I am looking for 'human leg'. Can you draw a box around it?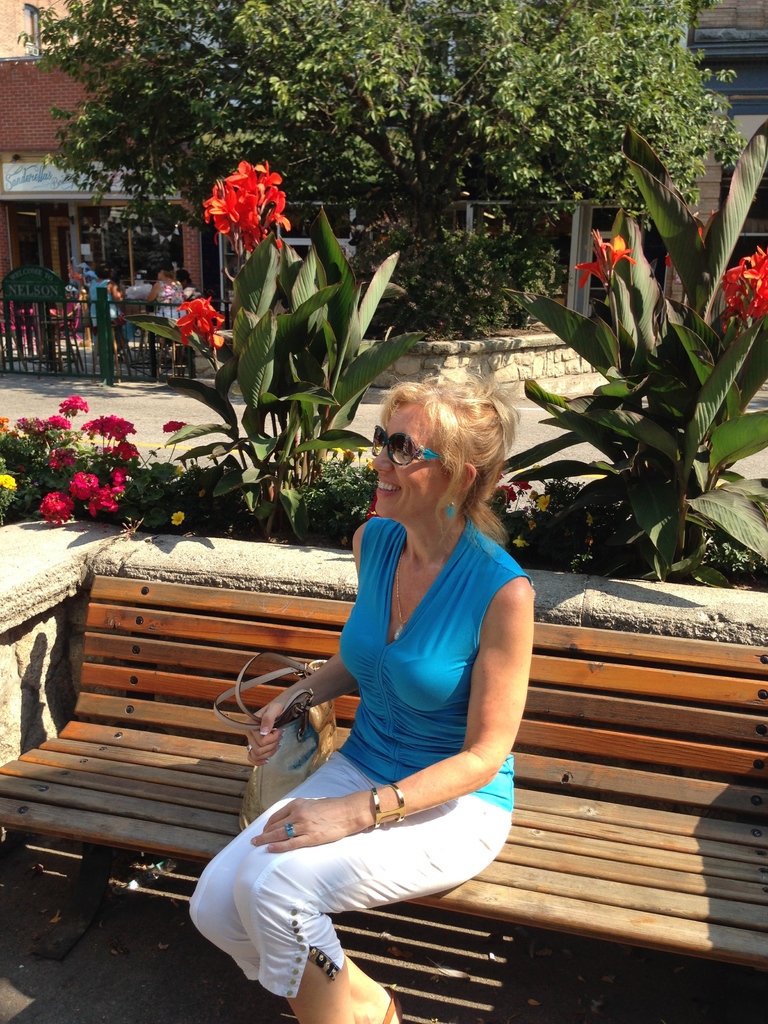
Sure, the bounding box is rect(198, 739, 392, 1023).
